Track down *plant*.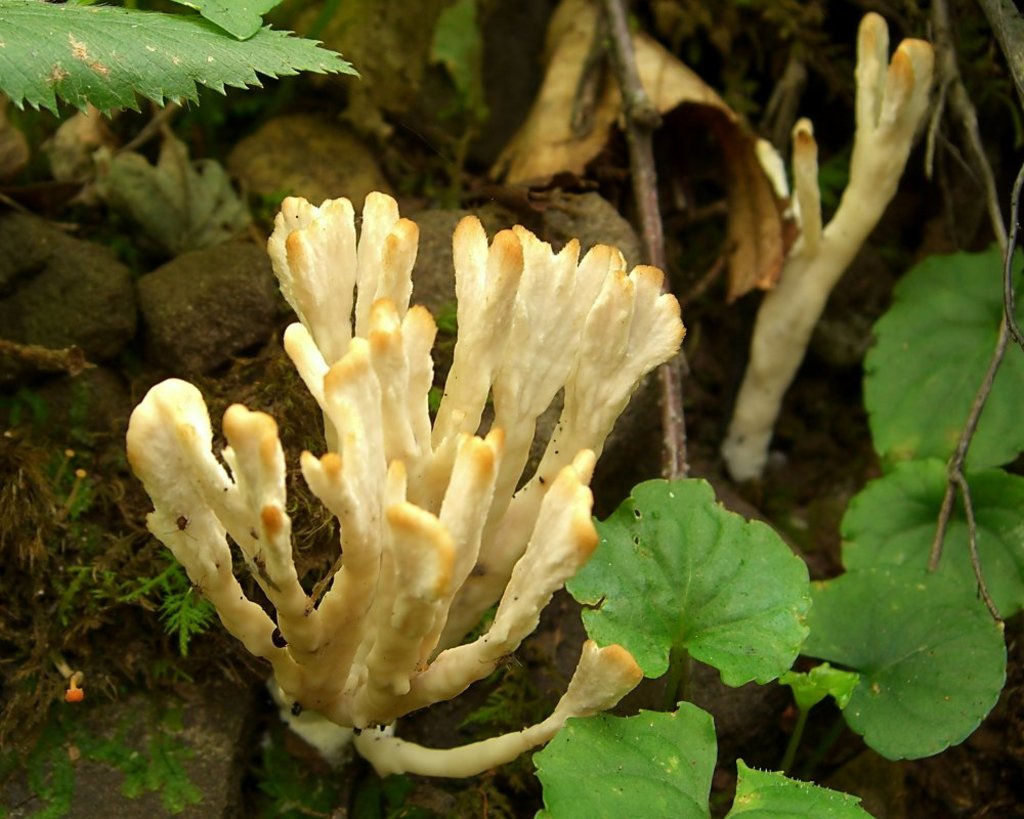
Tracked to 119, 199, 692, 783.
